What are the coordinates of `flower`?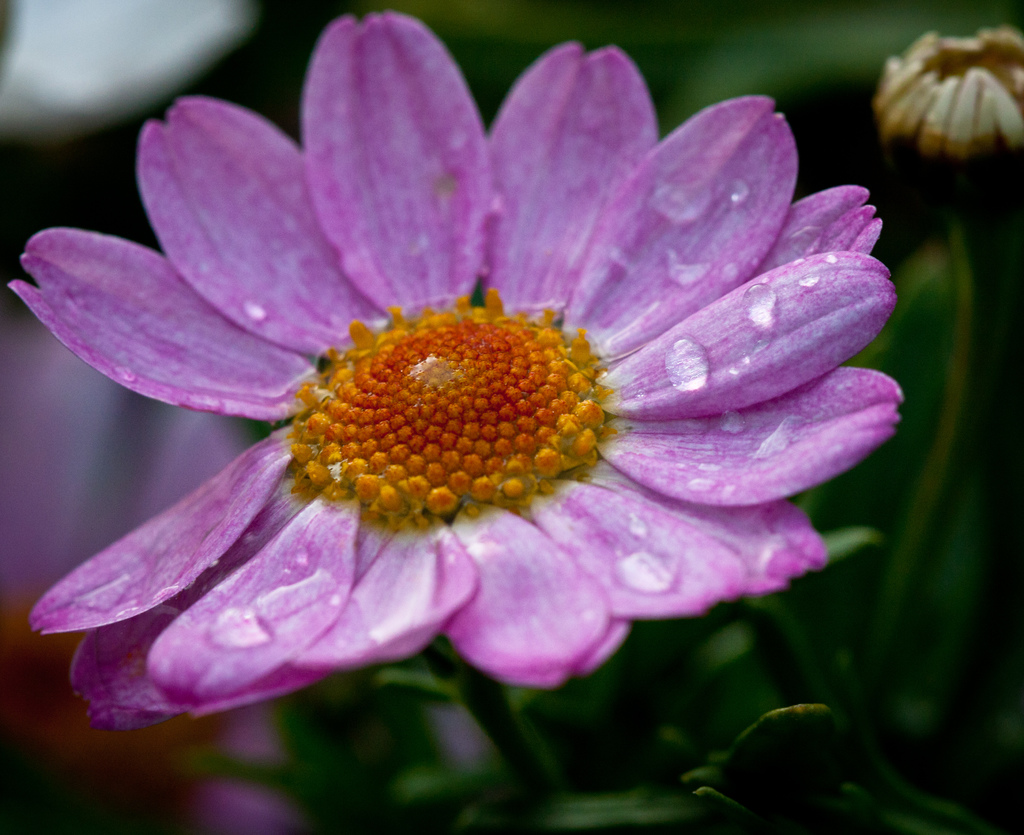
(0, 22, 940, 765).
